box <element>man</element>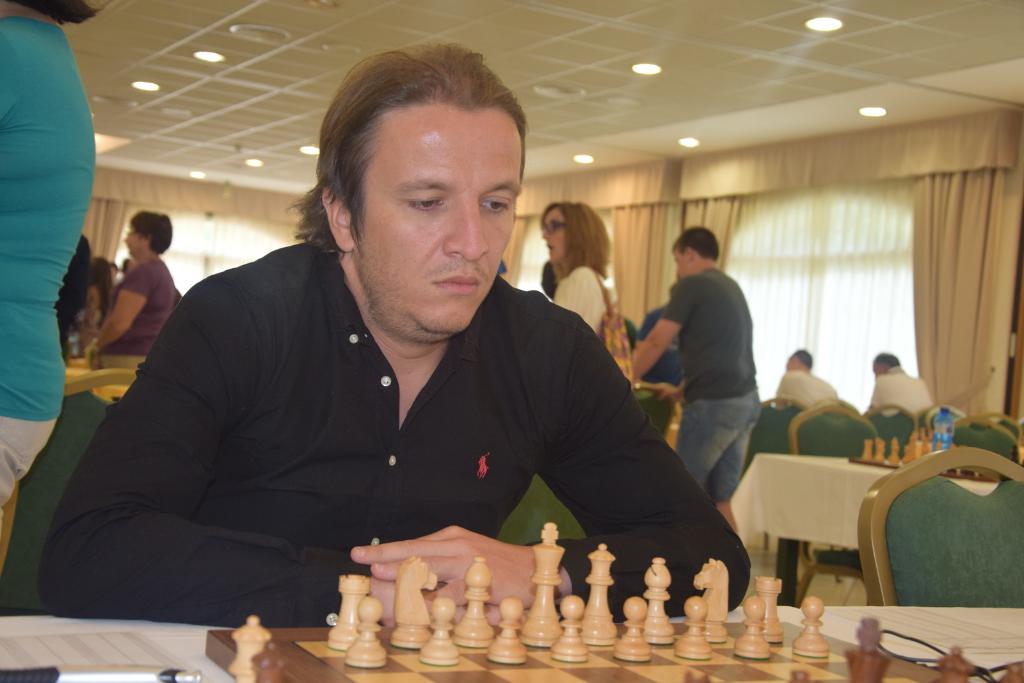
detection(778, 350, 840, 417)
